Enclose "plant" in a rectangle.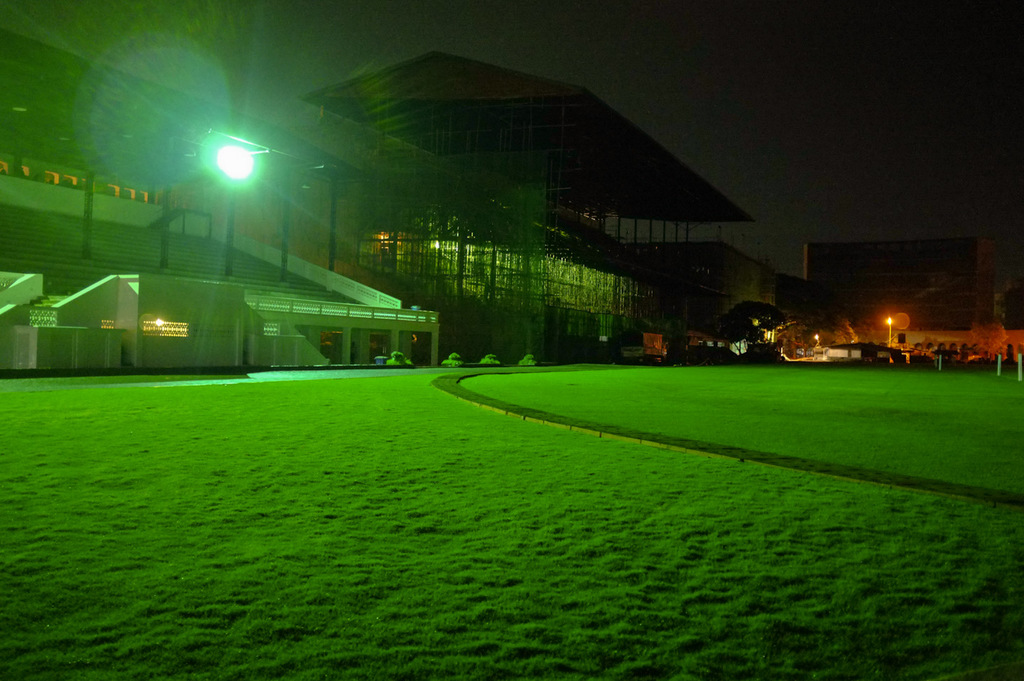
(477,350,497,364).
